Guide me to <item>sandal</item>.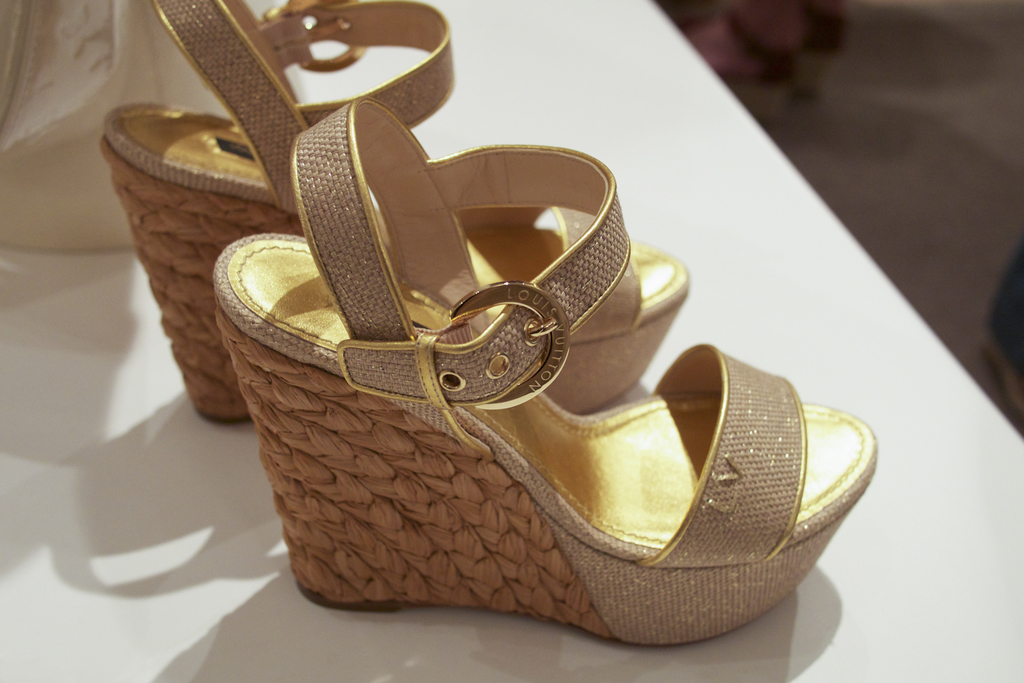
Guidance: [216, 105, 877, 643].
